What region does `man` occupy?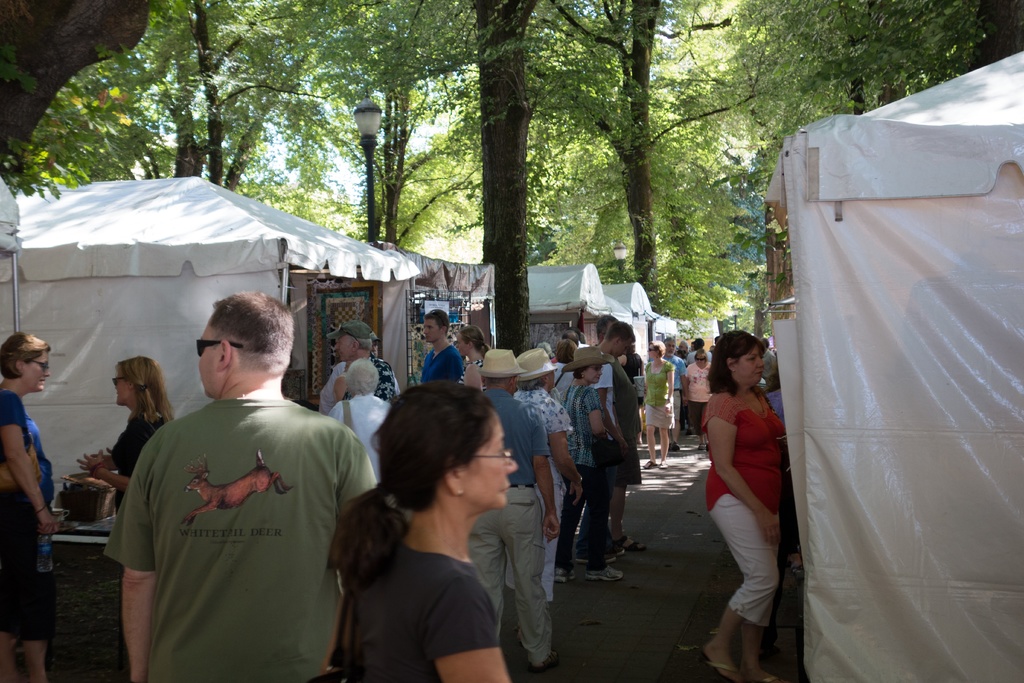
[580,323,632,565].
